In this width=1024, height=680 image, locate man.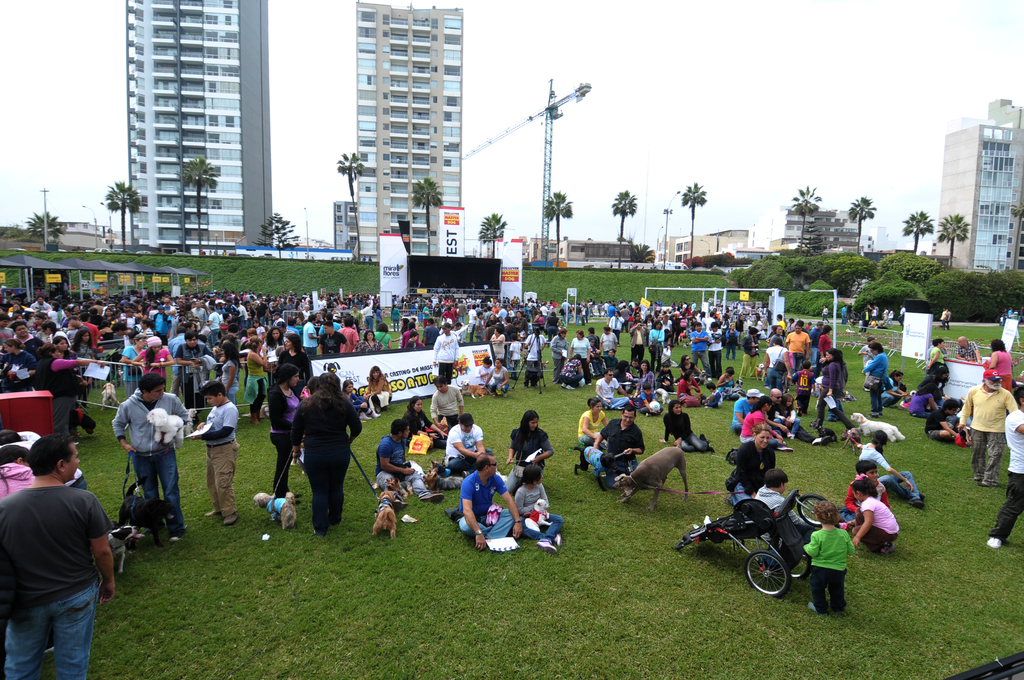
Bounding box: box(111, 321, 134, 347).
